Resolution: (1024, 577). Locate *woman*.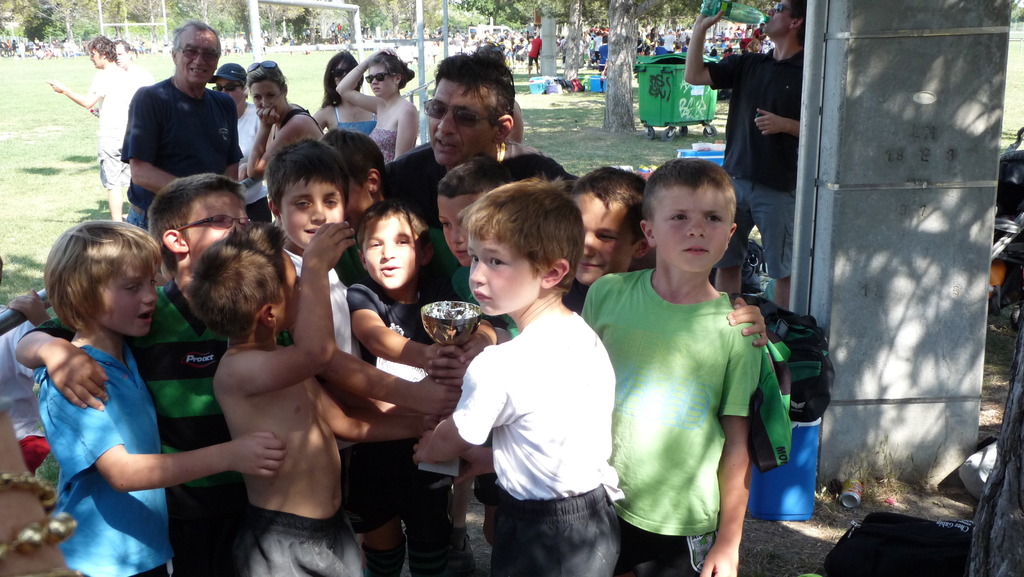
pyautogui.locateOnScreen(339, 44, 422, 145).
